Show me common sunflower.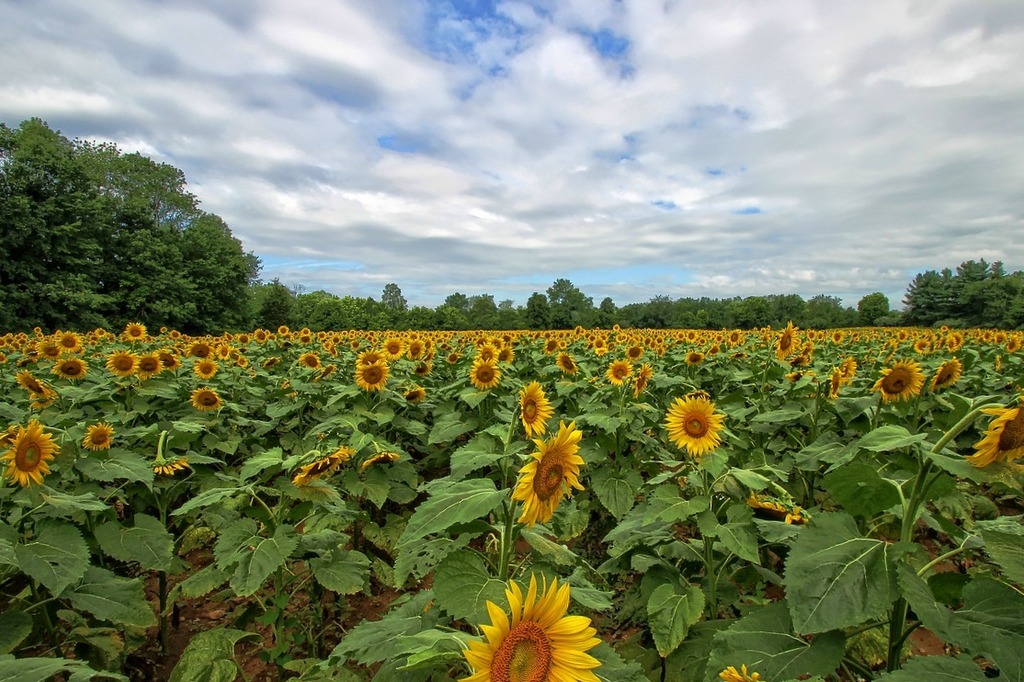
common sunflower is here: 111 352 137 376.
